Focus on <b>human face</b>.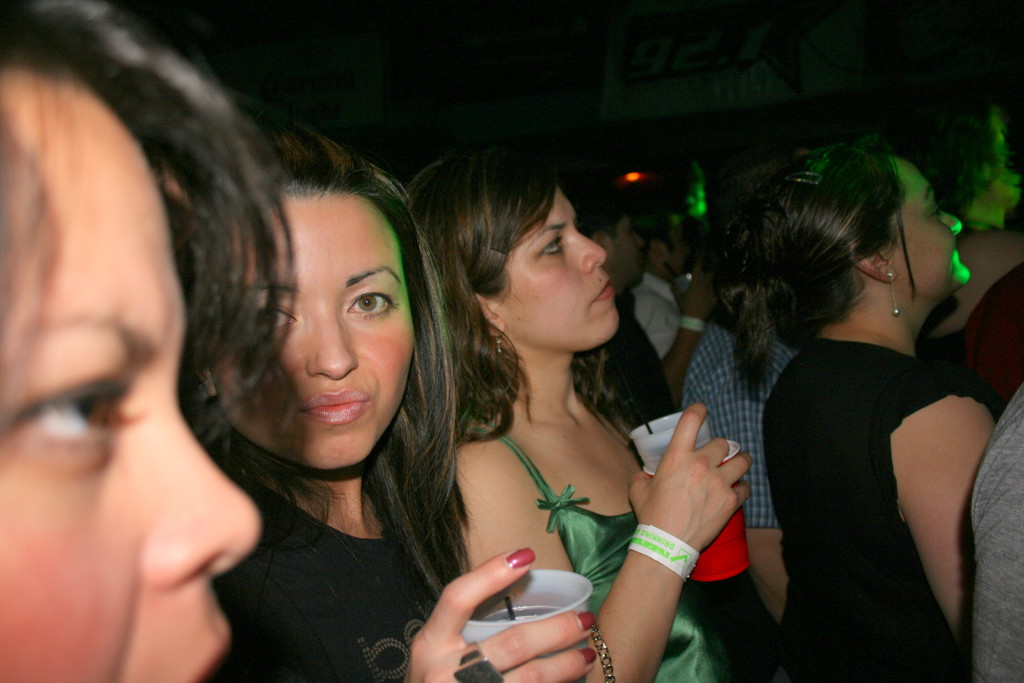
Focused at 0, 53, 272, 682.
